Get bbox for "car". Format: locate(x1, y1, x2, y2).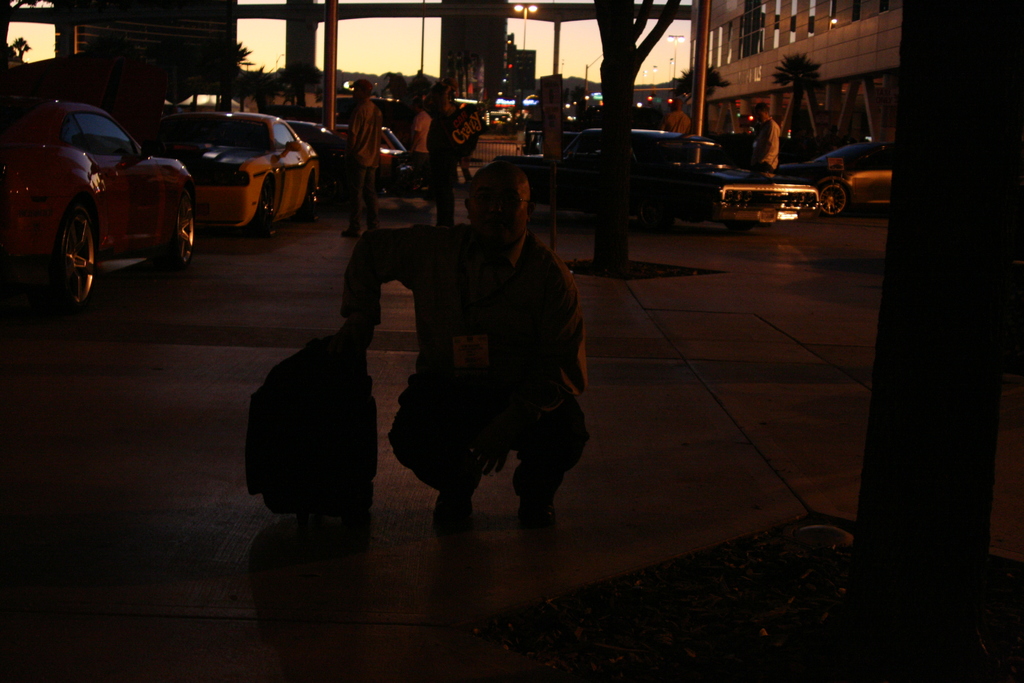
locate(341, 120, 404, 195).
